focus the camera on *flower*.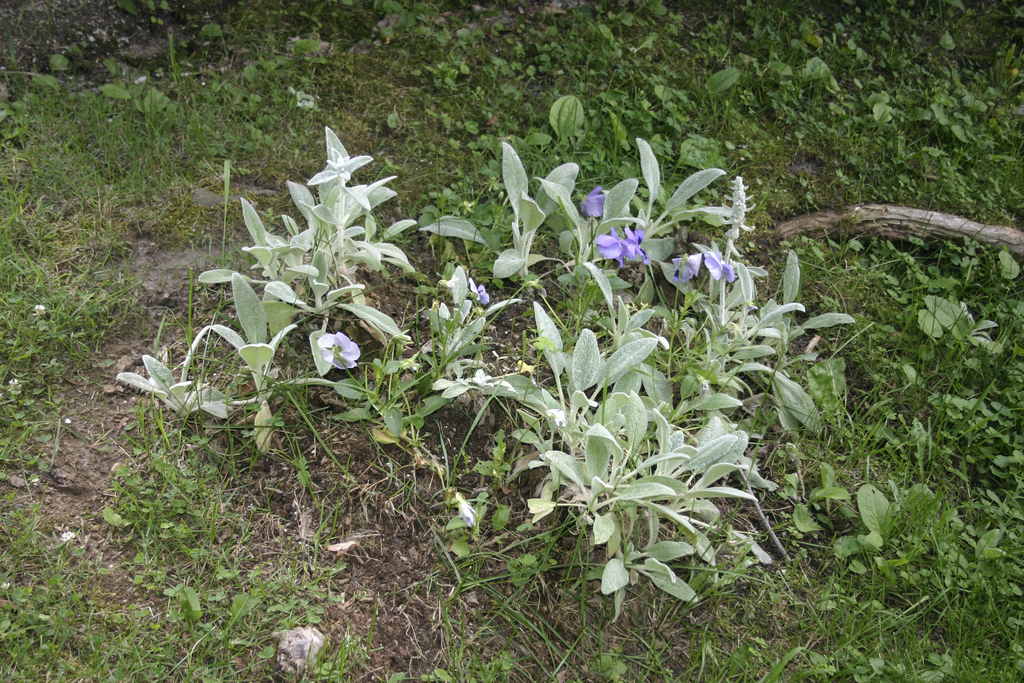
Focus region: {"left": 703, "top": 249, "right": 737, "bottom": 281}.
